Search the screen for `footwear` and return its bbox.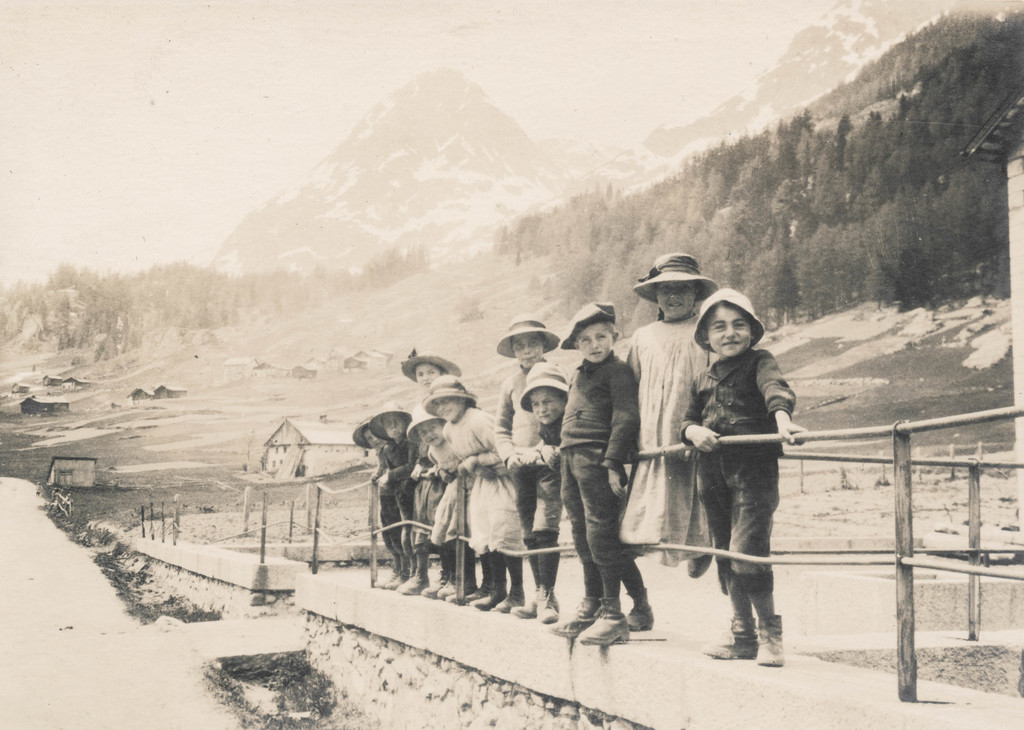
Found: locate(469, 589, 504, 610).
